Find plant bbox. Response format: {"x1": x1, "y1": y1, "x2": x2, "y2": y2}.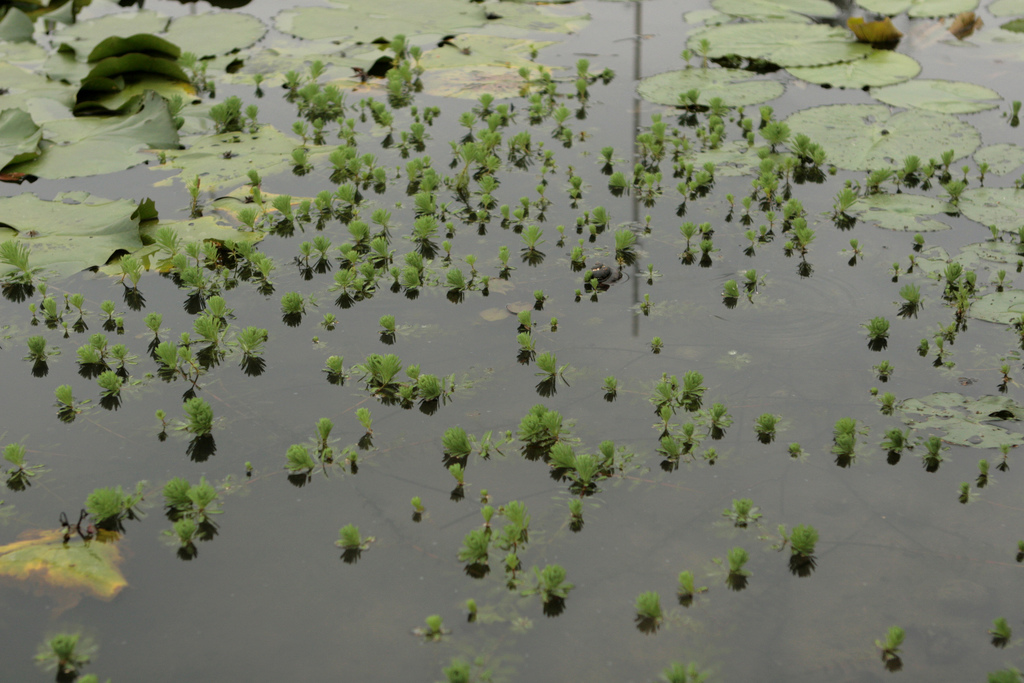
{"x1": 481, "y1": 249, "x2": 508, "y2": 282}.
